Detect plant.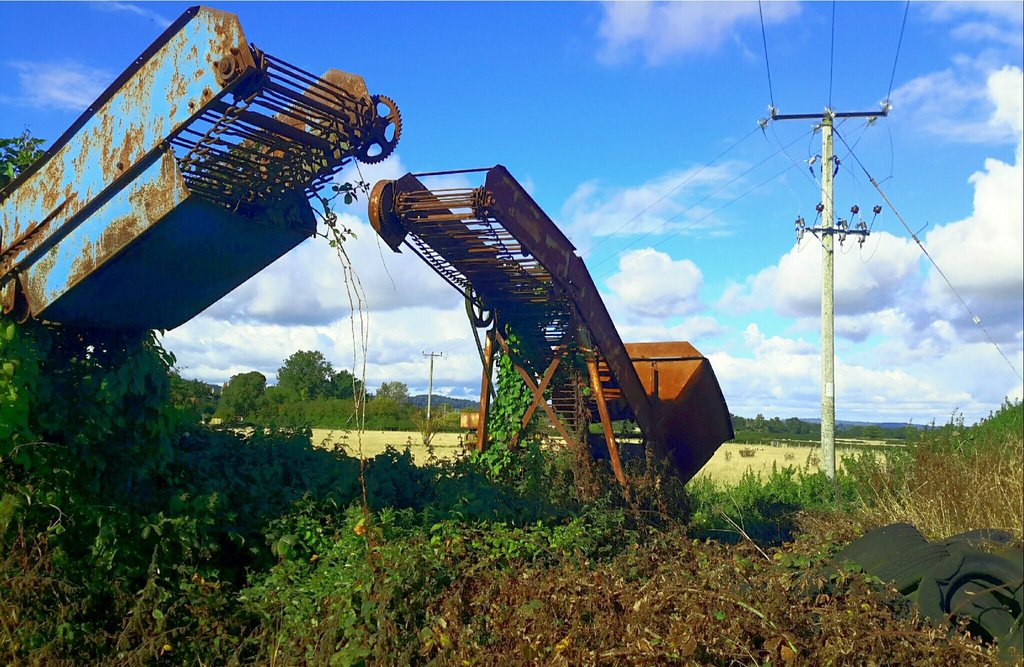
Detected at pyautogui.locateOnScreen(744, 454, 801, 514).
